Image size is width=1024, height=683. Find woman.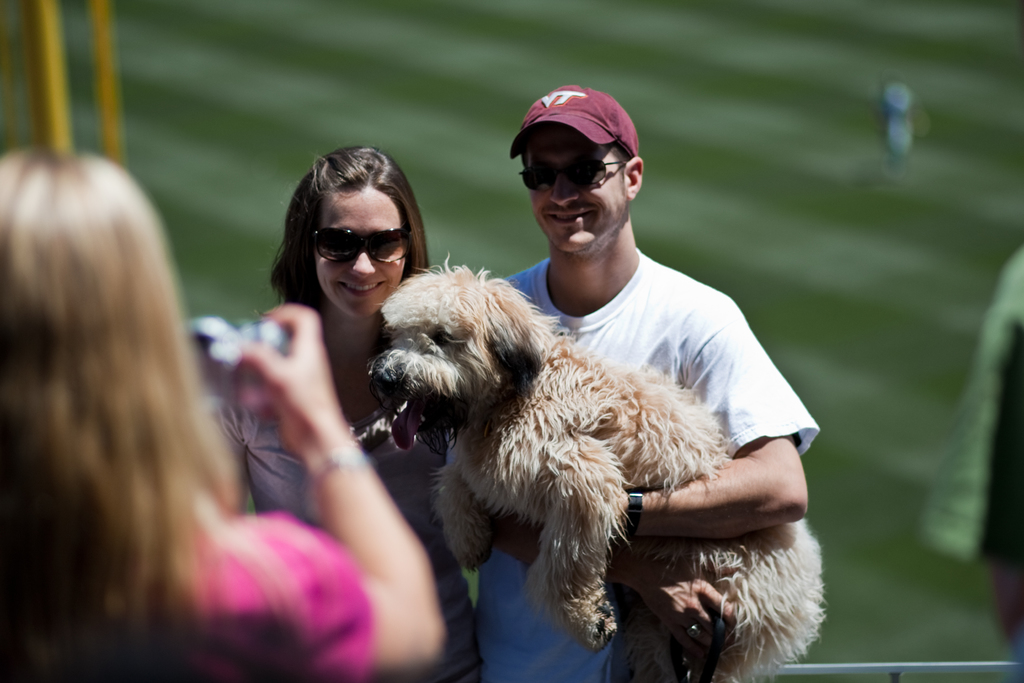
rect(0, 149, 449, 682).
